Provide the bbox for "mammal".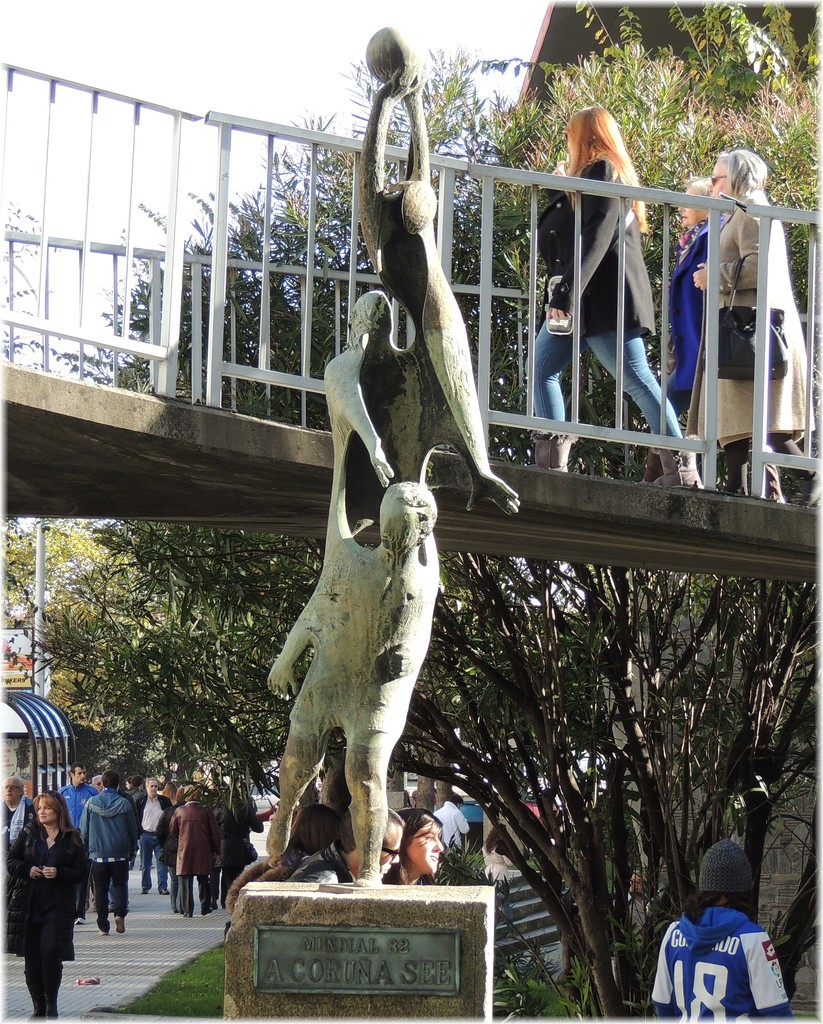
(x1=669, y1=148, x2=819, y2=500).
